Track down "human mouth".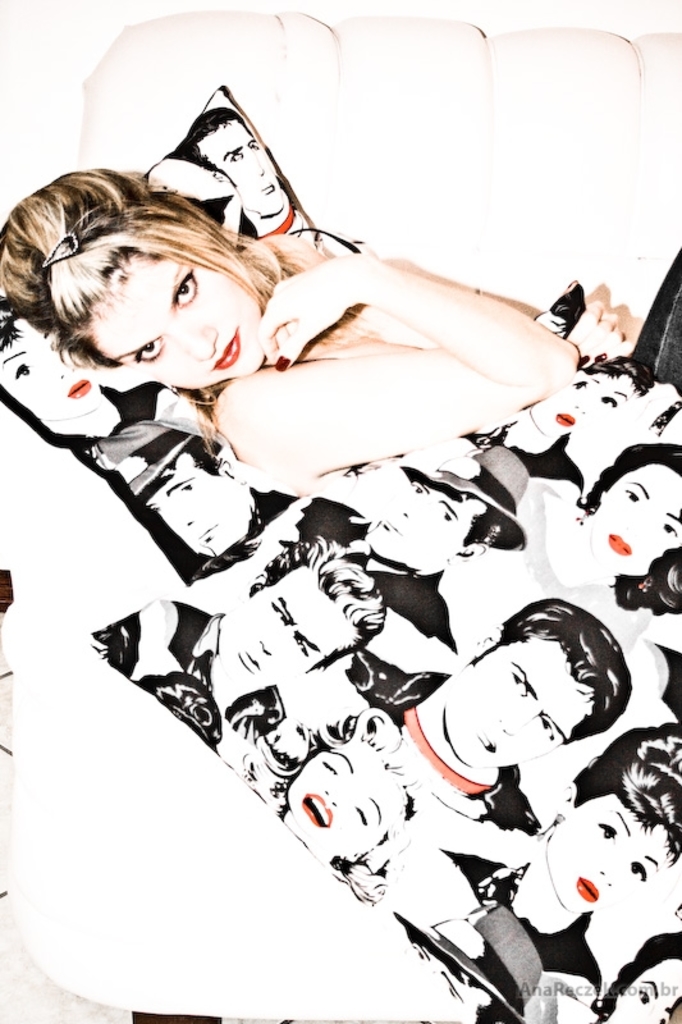
Tracked to BBox(301, 791, 334, 827).
